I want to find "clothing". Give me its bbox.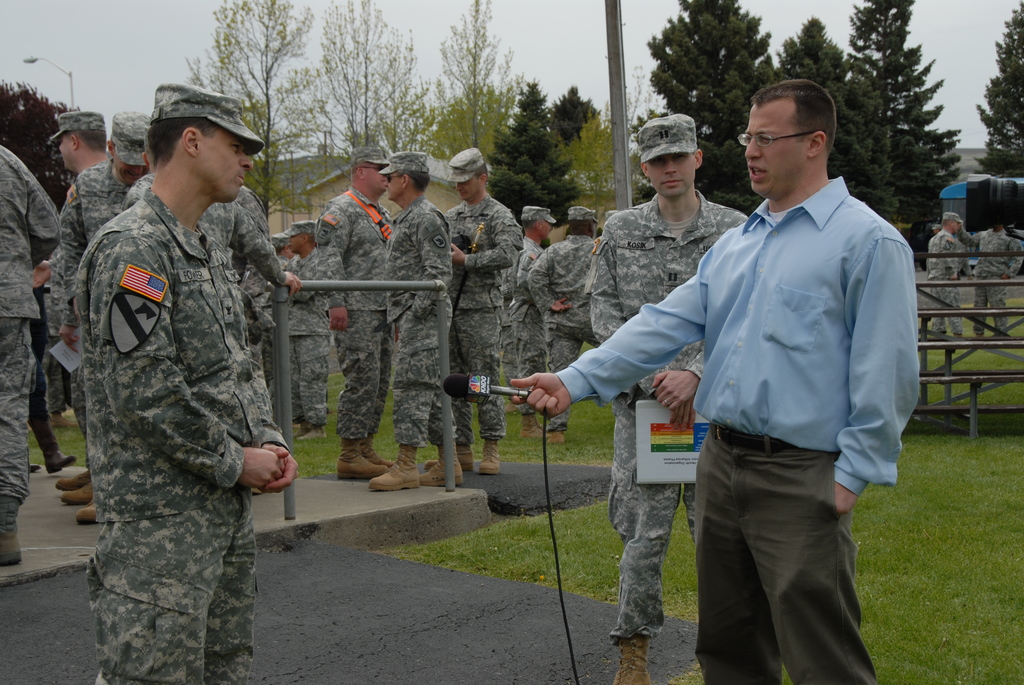
[496, 238, 559, 390].
